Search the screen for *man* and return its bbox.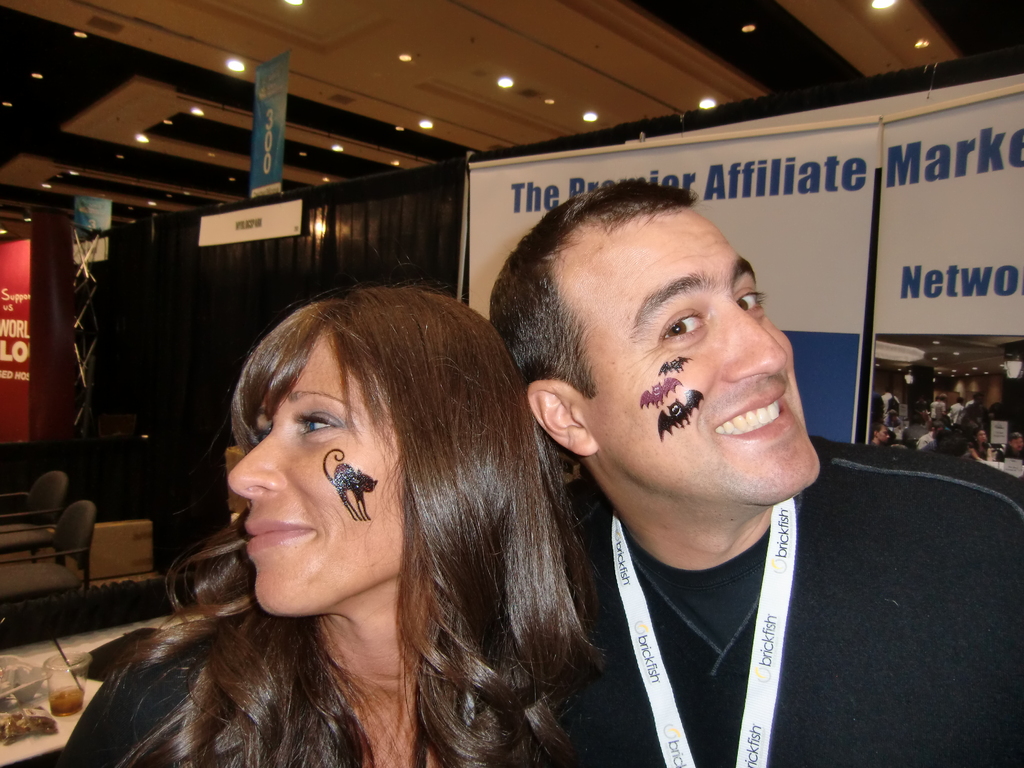
Found: region(870, 421, 888, 449).
